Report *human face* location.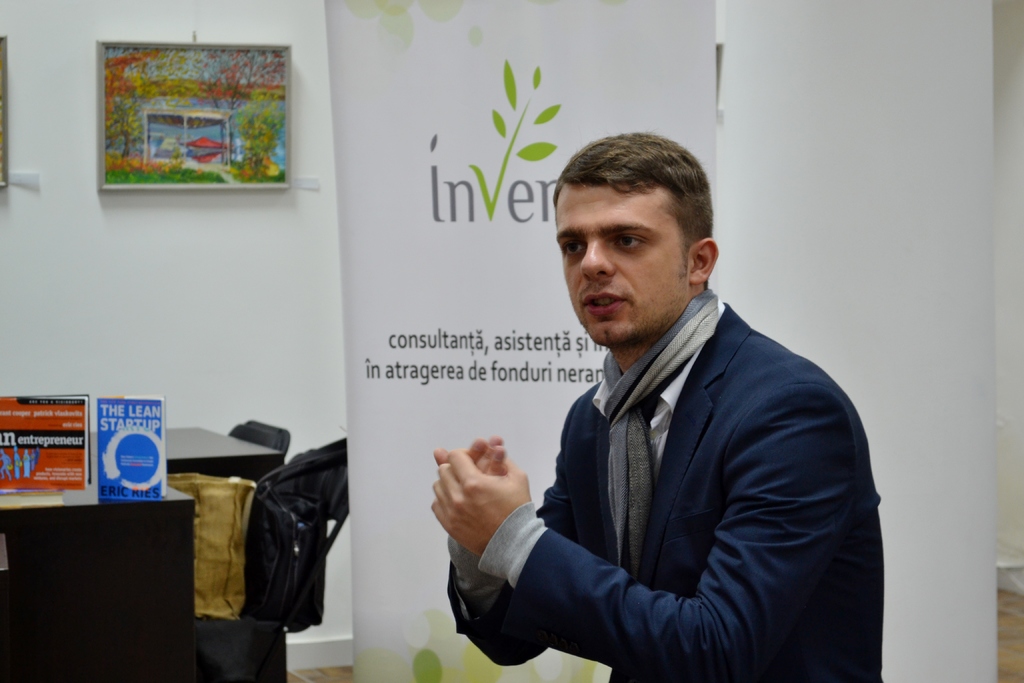
Report: (x1=557, y1=180, x2=693, y2=347).
